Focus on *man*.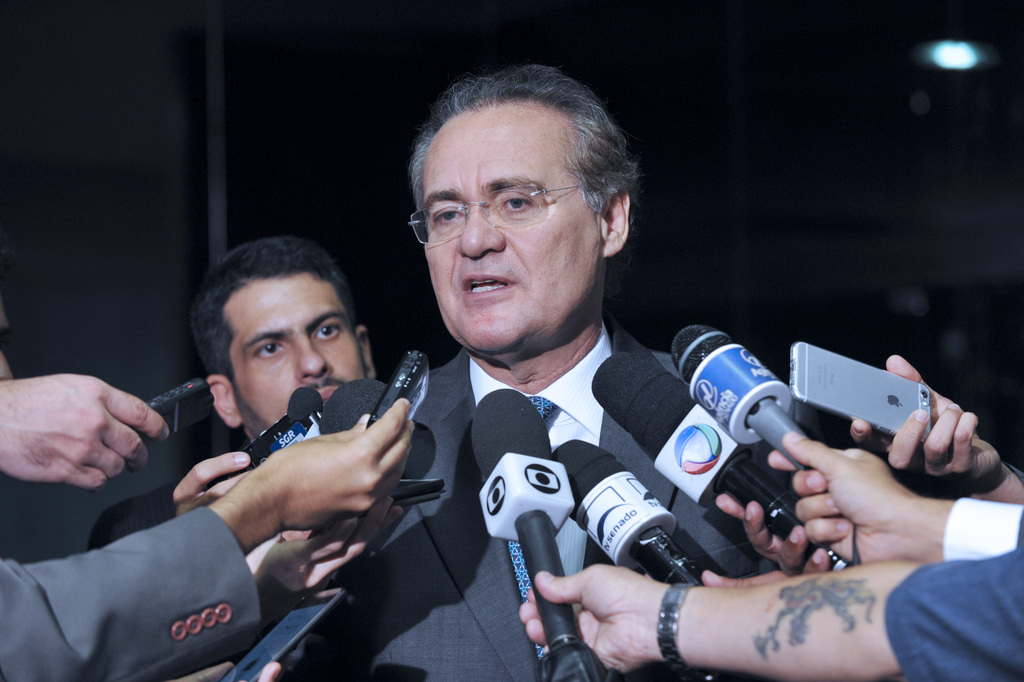
Focused at locate(267, 81, 894, 672).
